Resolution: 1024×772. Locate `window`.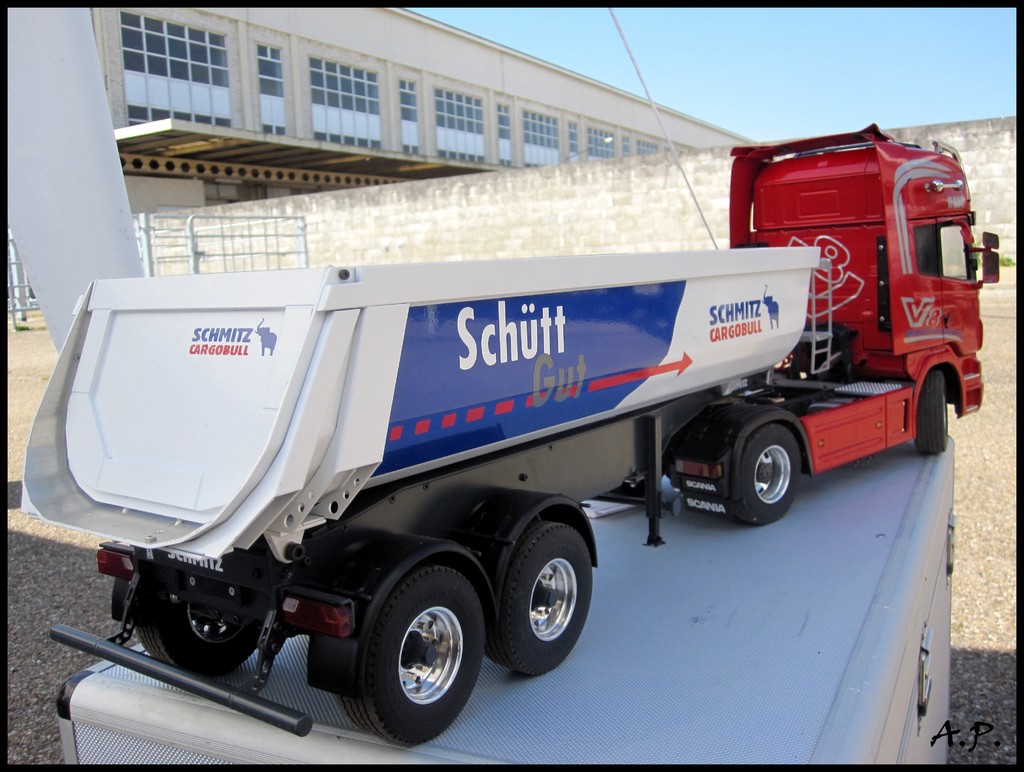
<bbox>518, 110, 564, 172</bbox>.
